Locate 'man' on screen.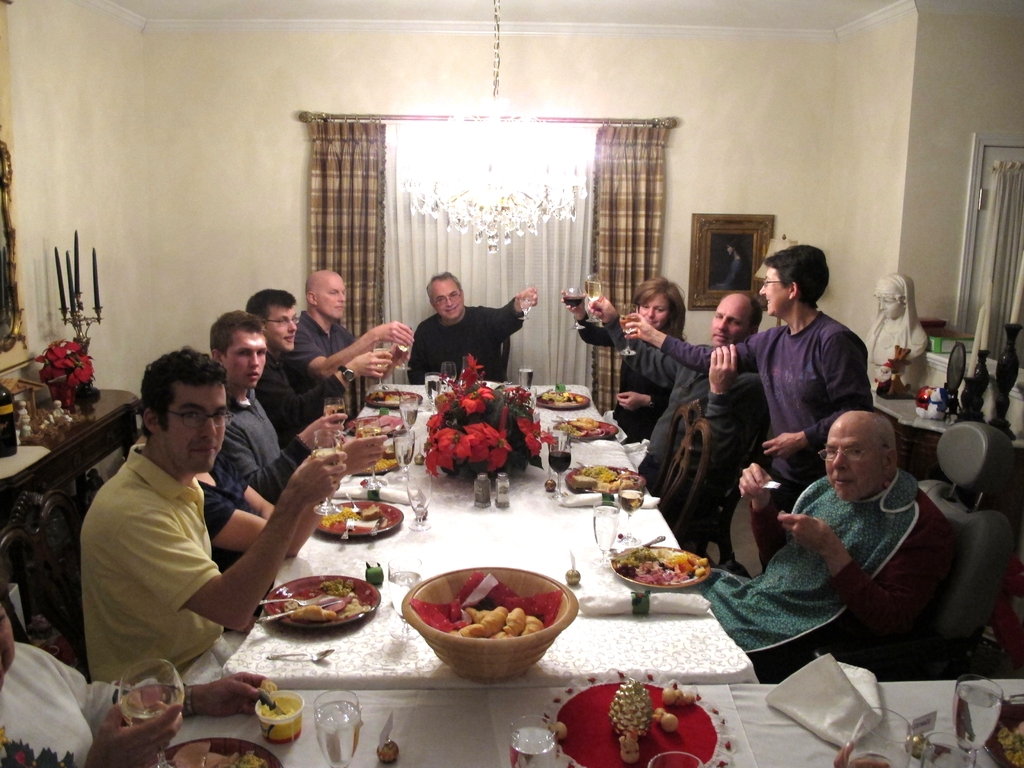
On screen at 209:310:349:504.
